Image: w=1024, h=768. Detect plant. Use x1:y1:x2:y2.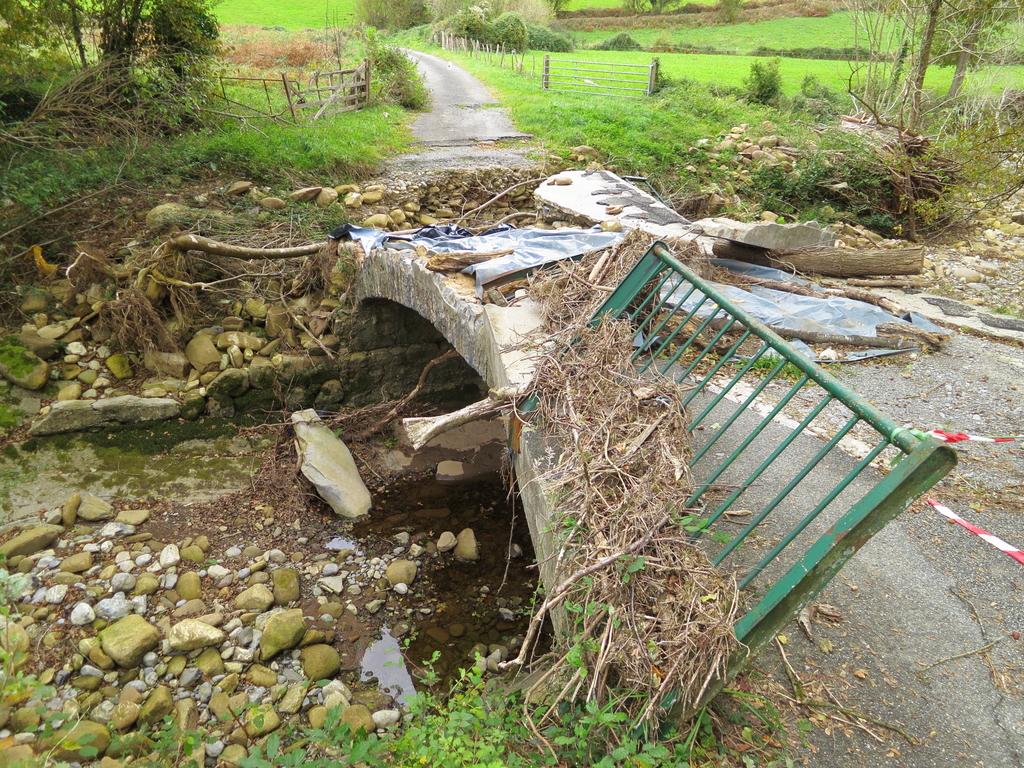
739:45:786:120.
